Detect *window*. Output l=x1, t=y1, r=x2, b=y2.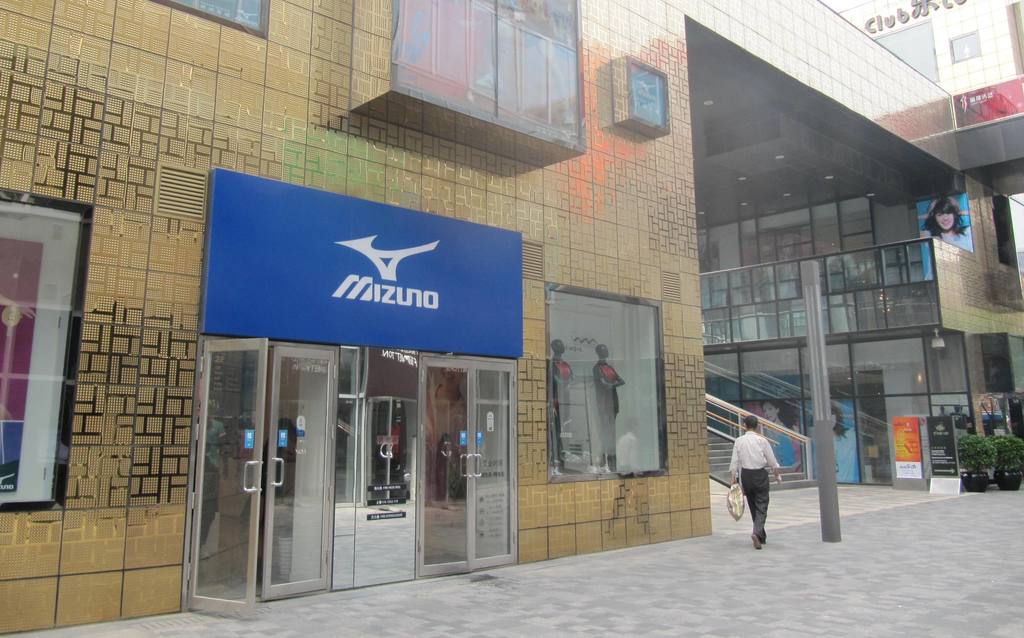
l=948, t=26, r=981, b=62.
